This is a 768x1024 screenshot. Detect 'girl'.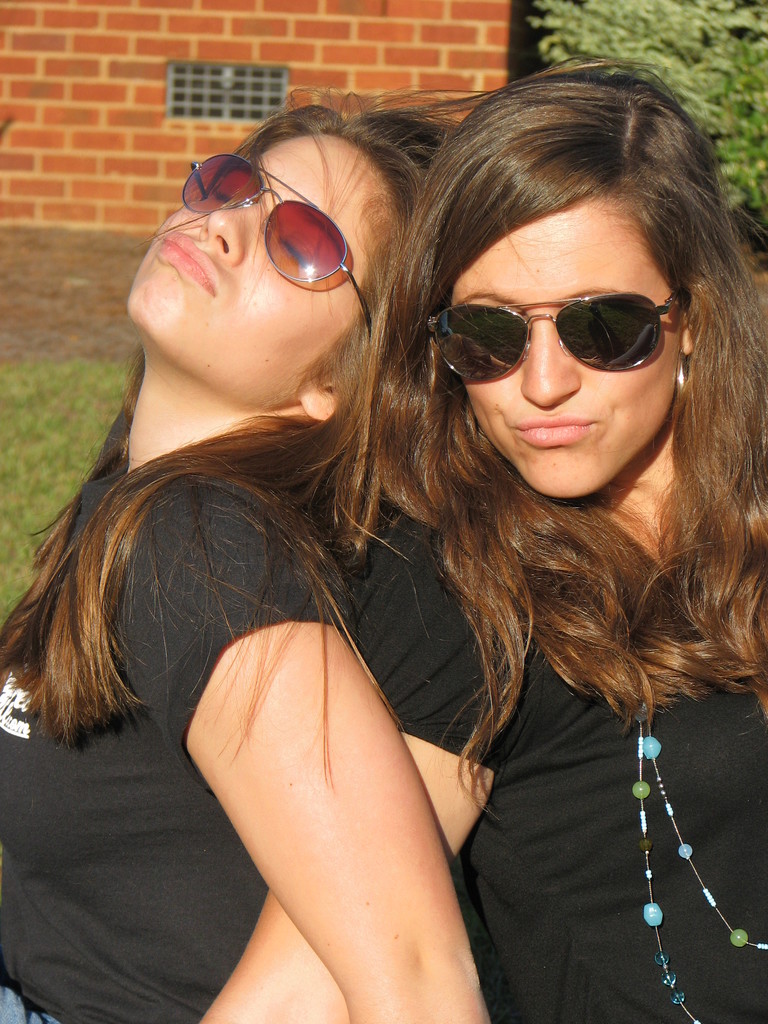
Rect(0, 83, 467, 1023).
